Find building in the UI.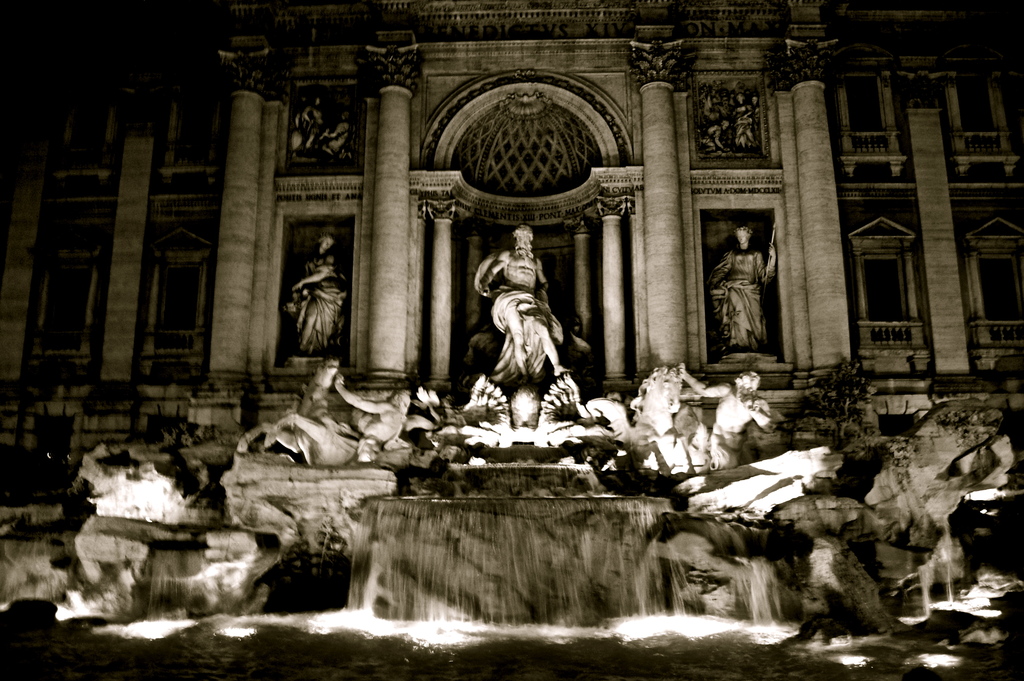
UI element at box(0, 0, 1023, 680).
